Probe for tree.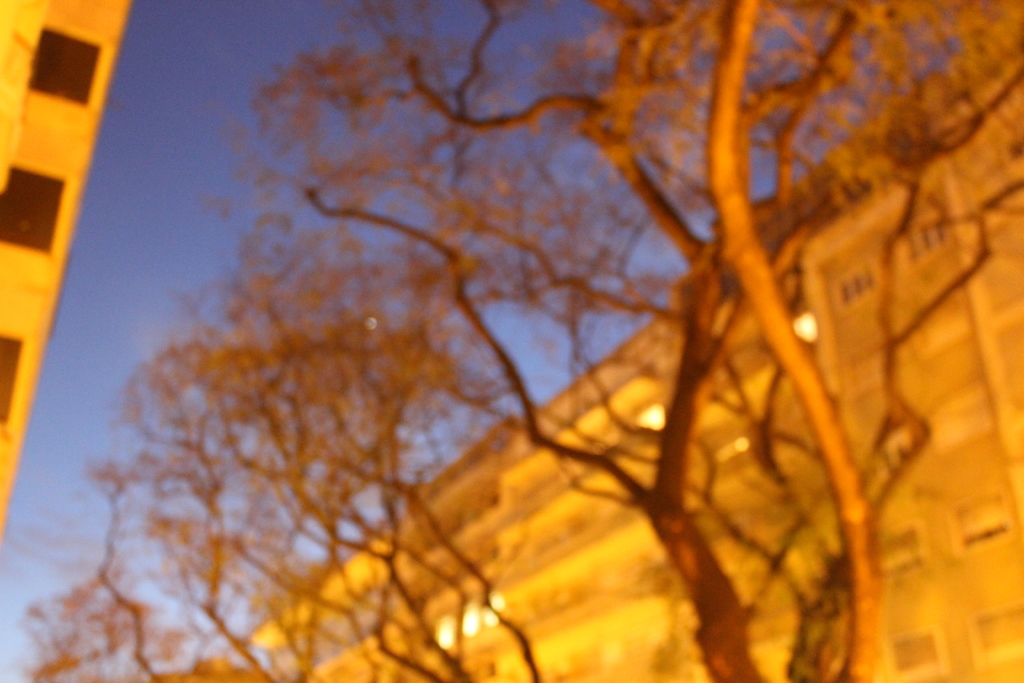
Probe result: select_region(124, 209, 569, 682).
